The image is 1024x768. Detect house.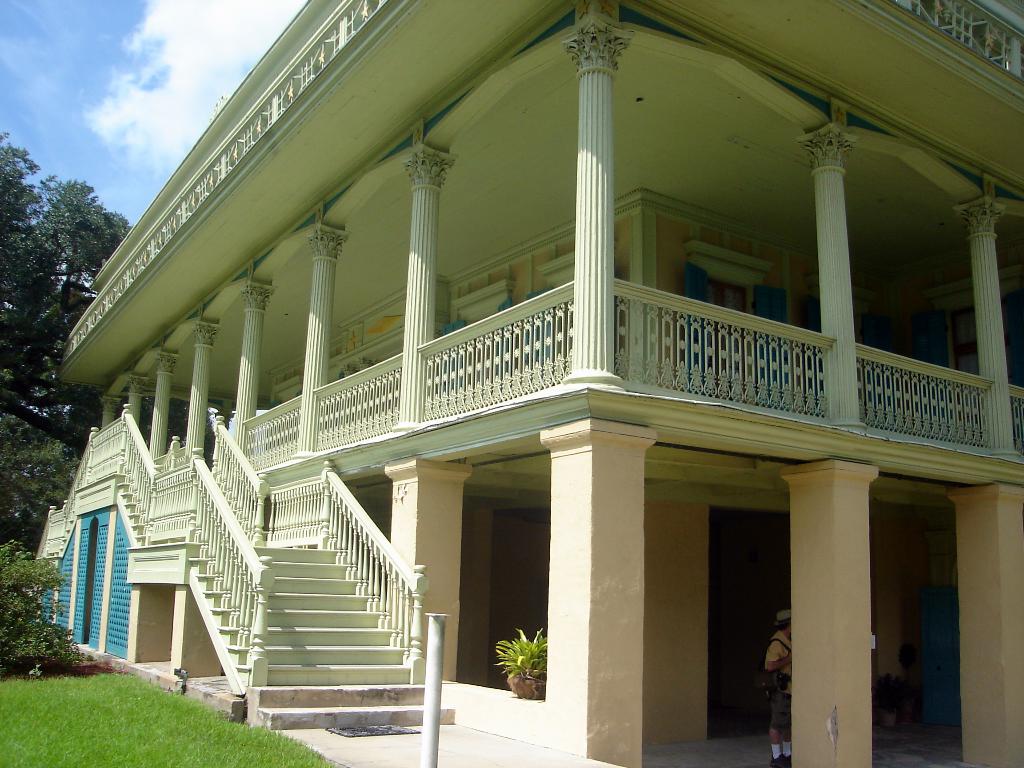
Detection: box=[0, 0, 1023, 767].
